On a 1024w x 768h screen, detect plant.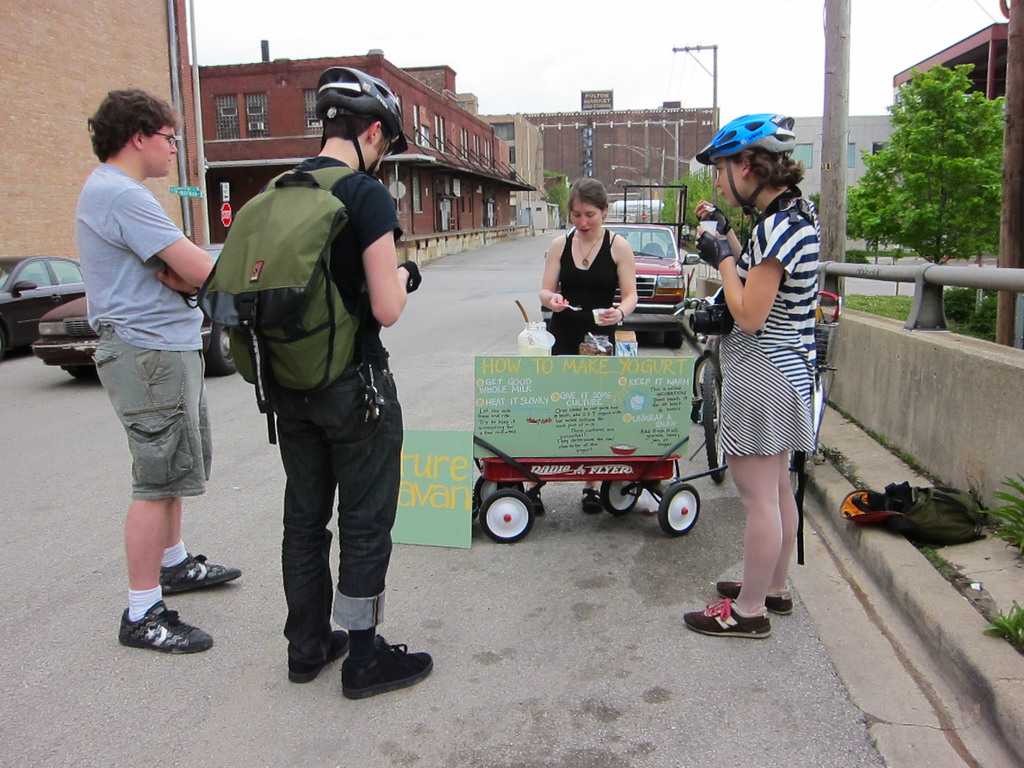
rect(984, 471, 1023, 569).
